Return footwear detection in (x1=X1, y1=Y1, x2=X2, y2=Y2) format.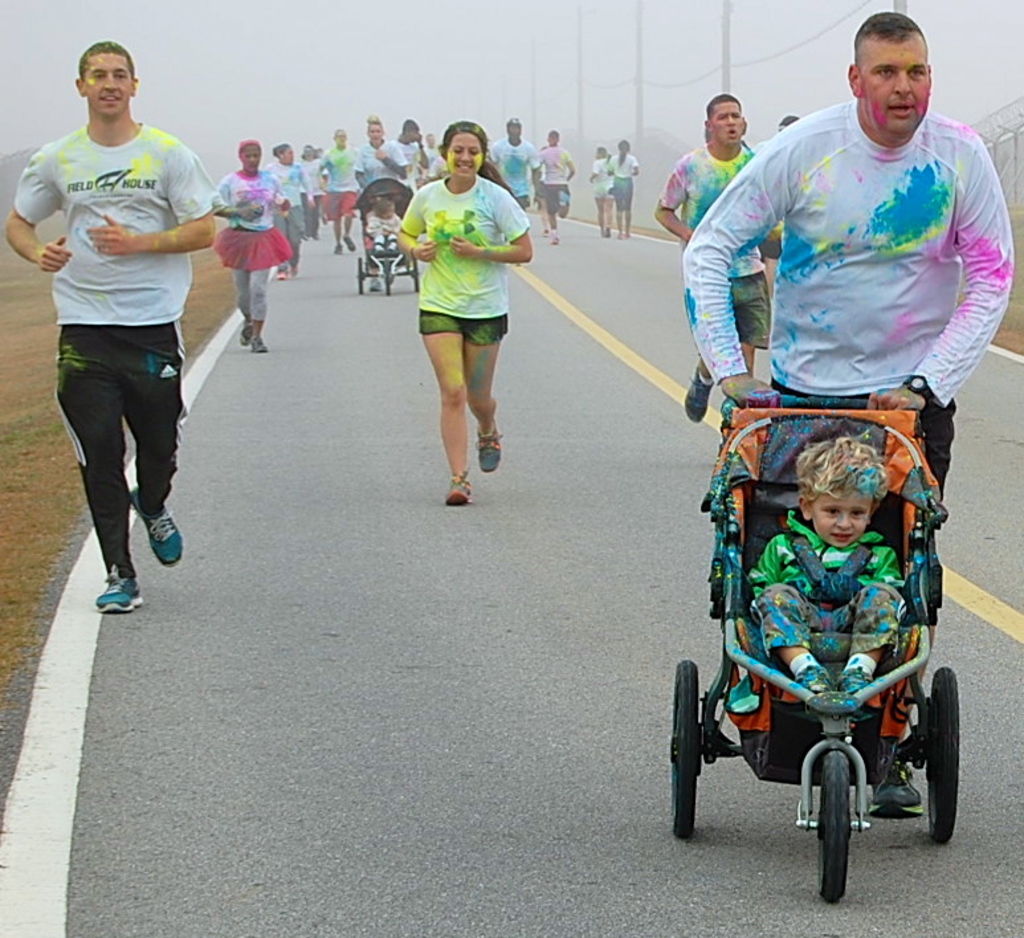
(x1=91, y1=558, x2=144, y2=621).
